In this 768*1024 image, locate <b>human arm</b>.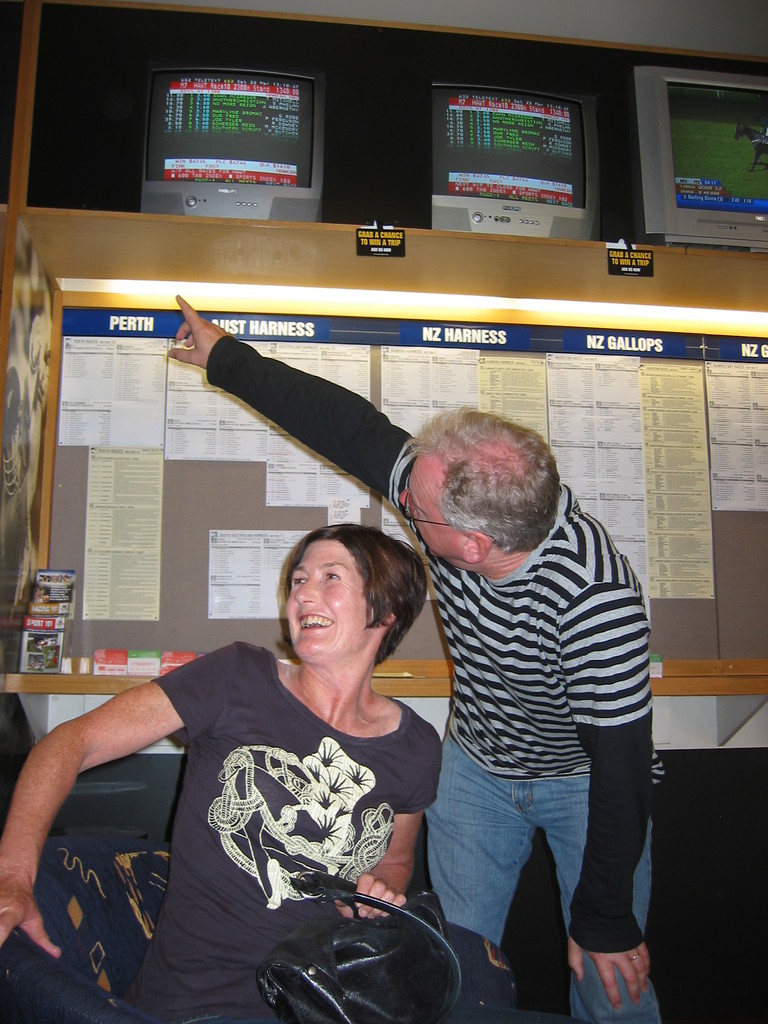
Bounding box: [x1=332, y1=729, x2=436, y2=925].
